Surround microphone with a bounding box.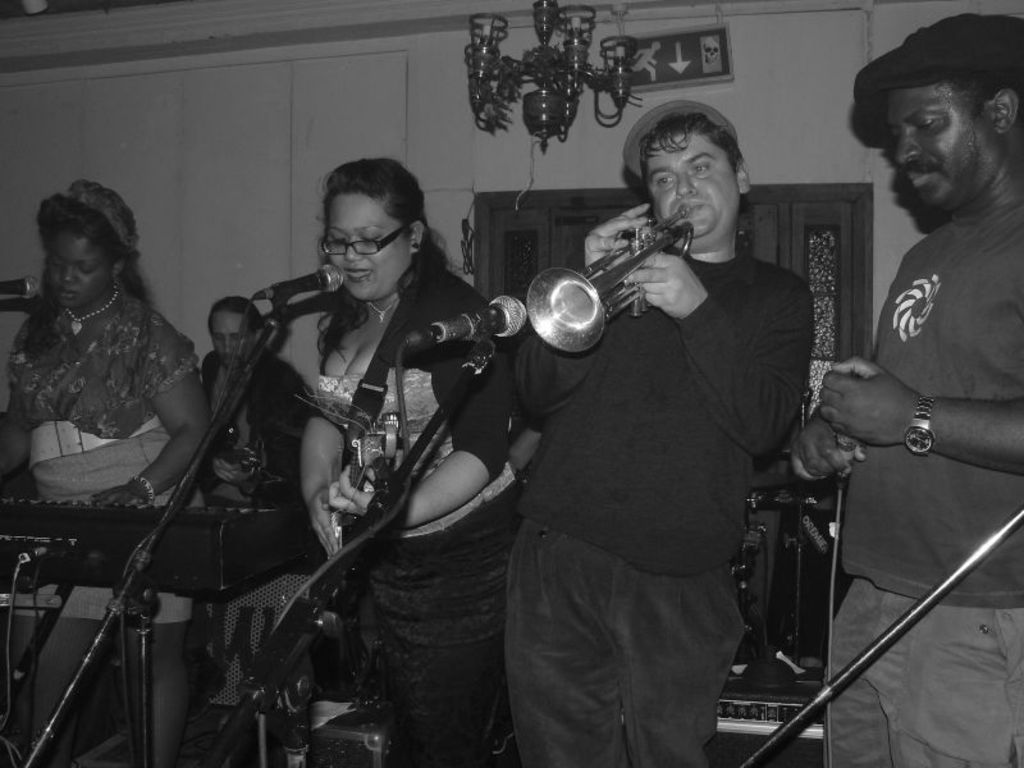
(x1=404, y1=294, x2=531, y2=346).
